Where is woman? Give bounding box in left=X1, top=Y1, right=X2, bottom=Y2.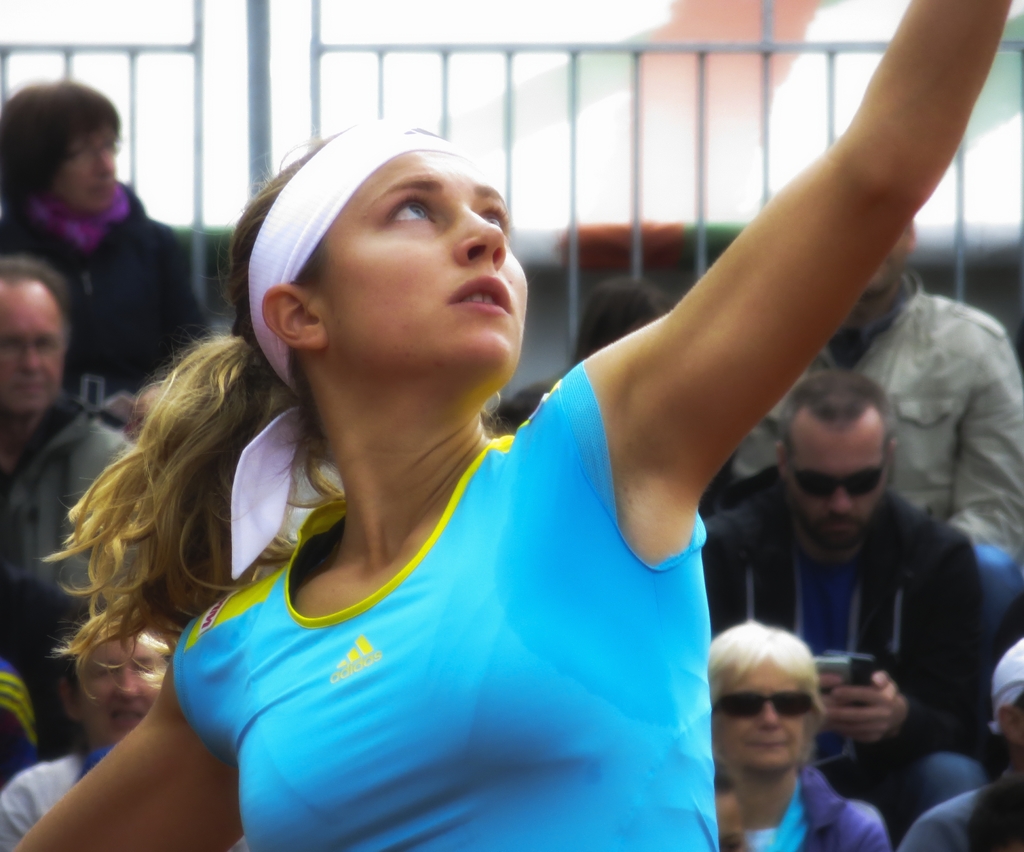
left=0, top=77, right=211, bottom=429.
